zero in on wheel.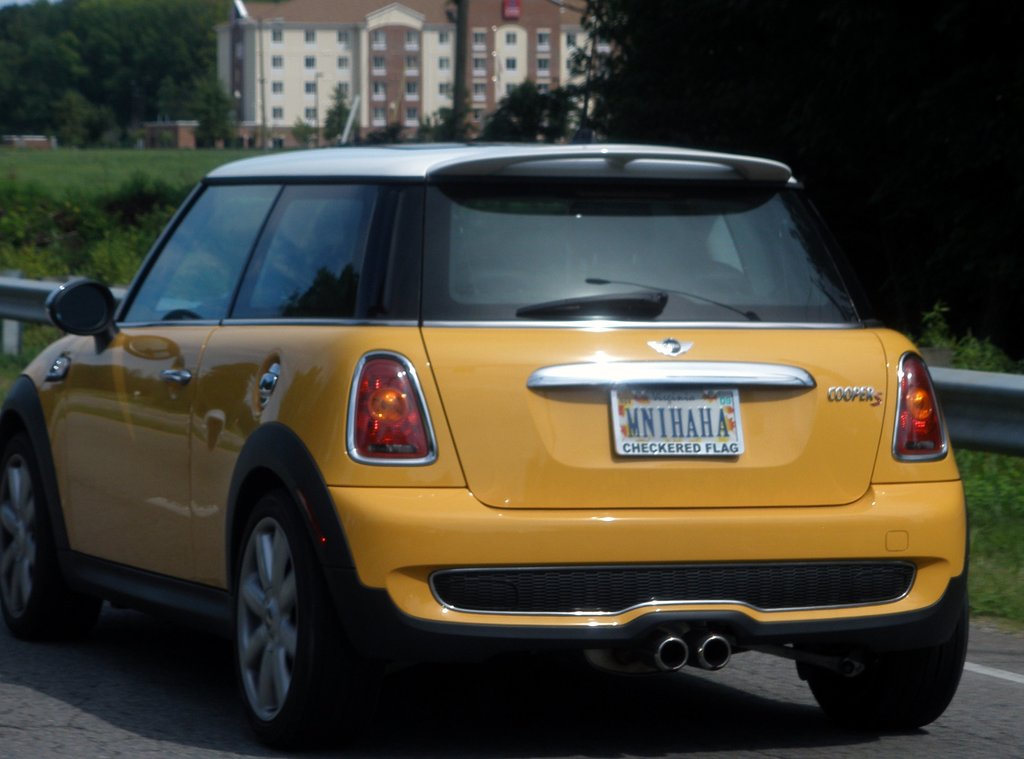
Zeroed in: (left=0, top=432, right=89, bottom=638).
